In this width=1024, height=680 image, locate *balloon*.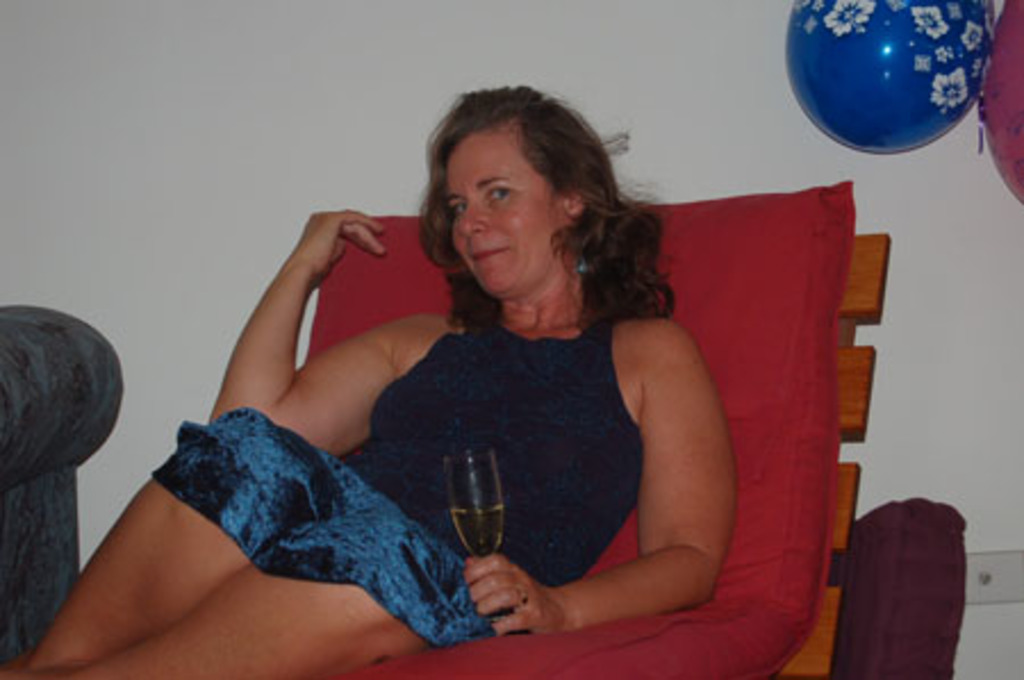
Bounding box: [981, 0, 1022, 205].
